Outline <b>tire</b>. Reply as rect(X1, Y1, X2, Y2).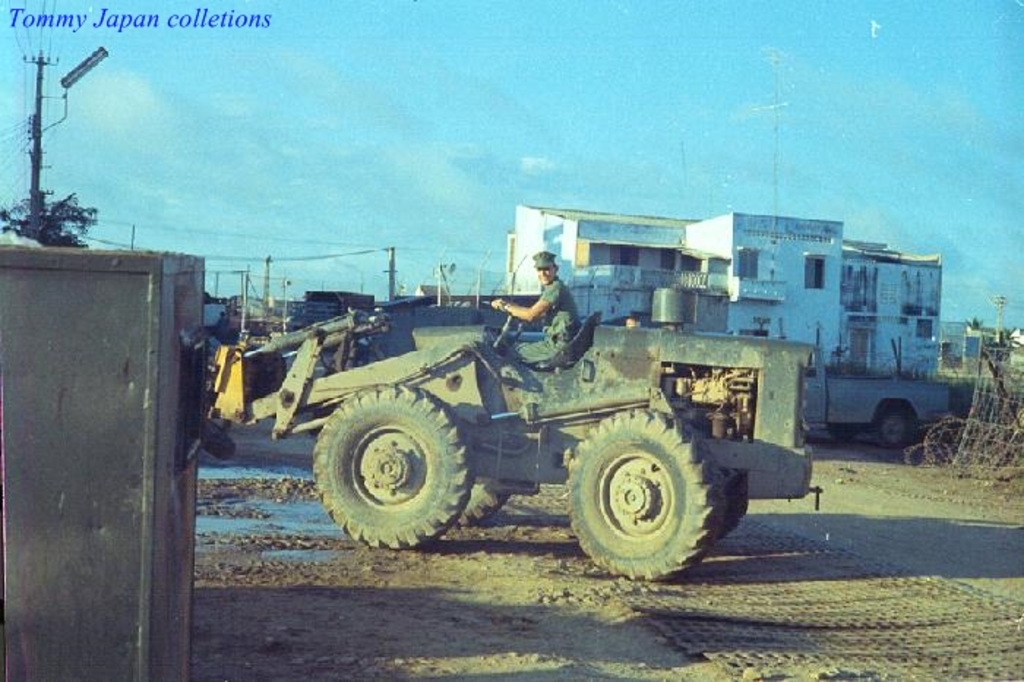
rect(453, 484, 505, 525).
